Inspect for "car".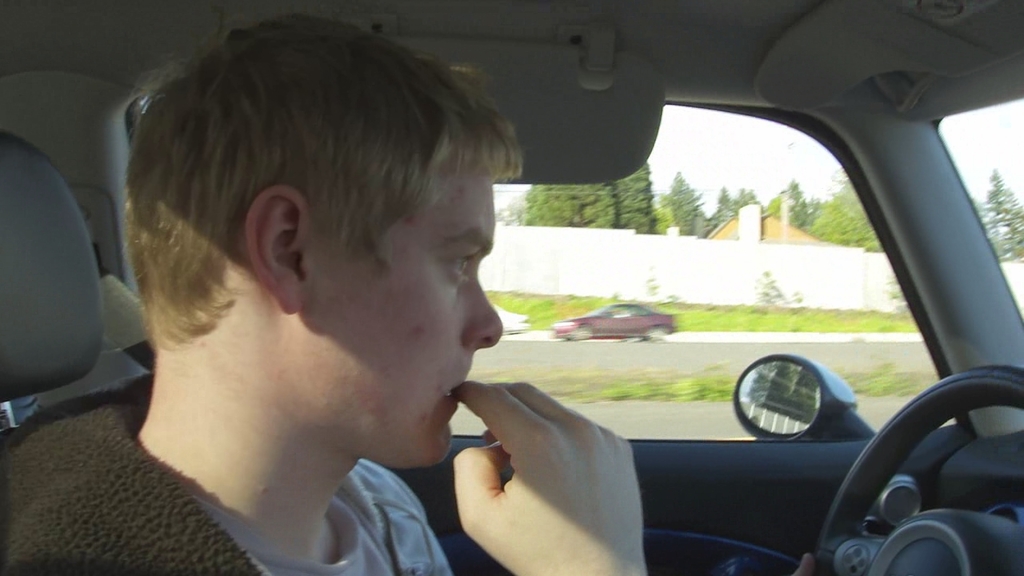
Inspection: [left=0, top=0, right=1023, bottom=575].
